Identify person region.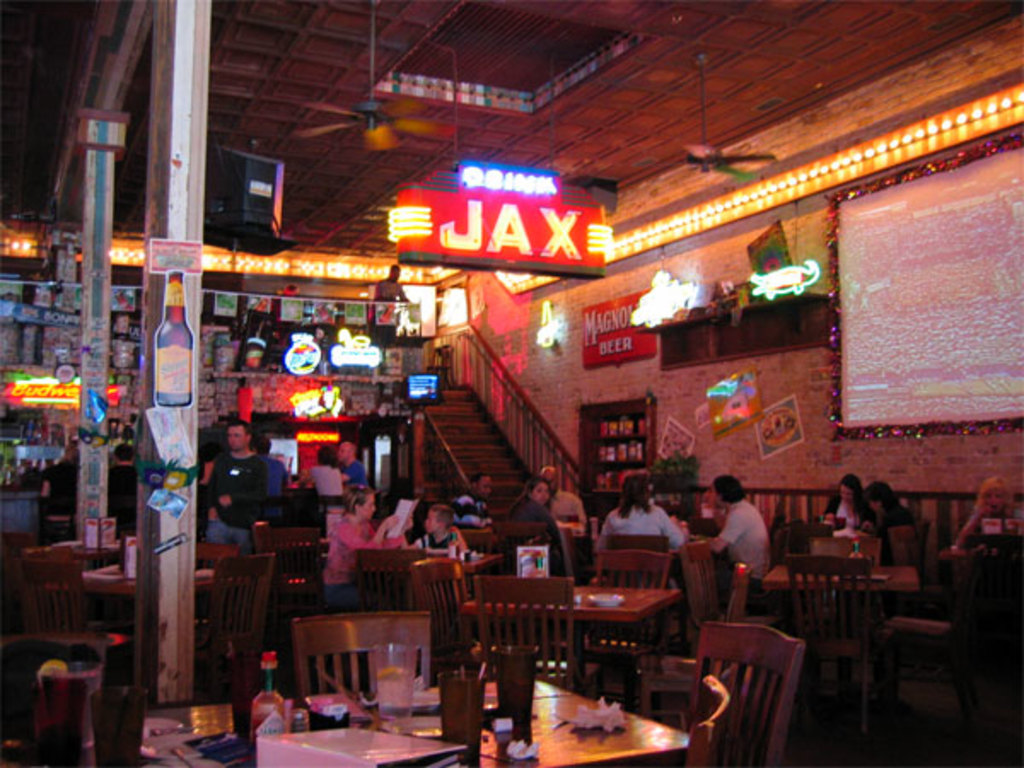
Region: [x1=864, y1=486, x2=918, y2=536].
